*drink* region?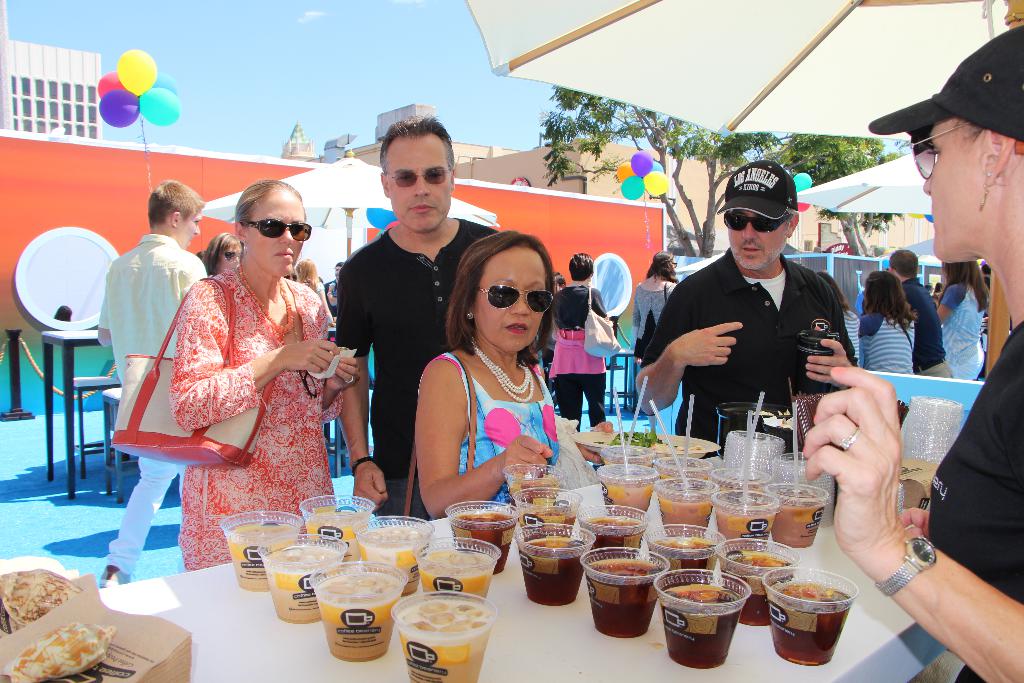
x1=721, y1=508, x2=770, y2=544
